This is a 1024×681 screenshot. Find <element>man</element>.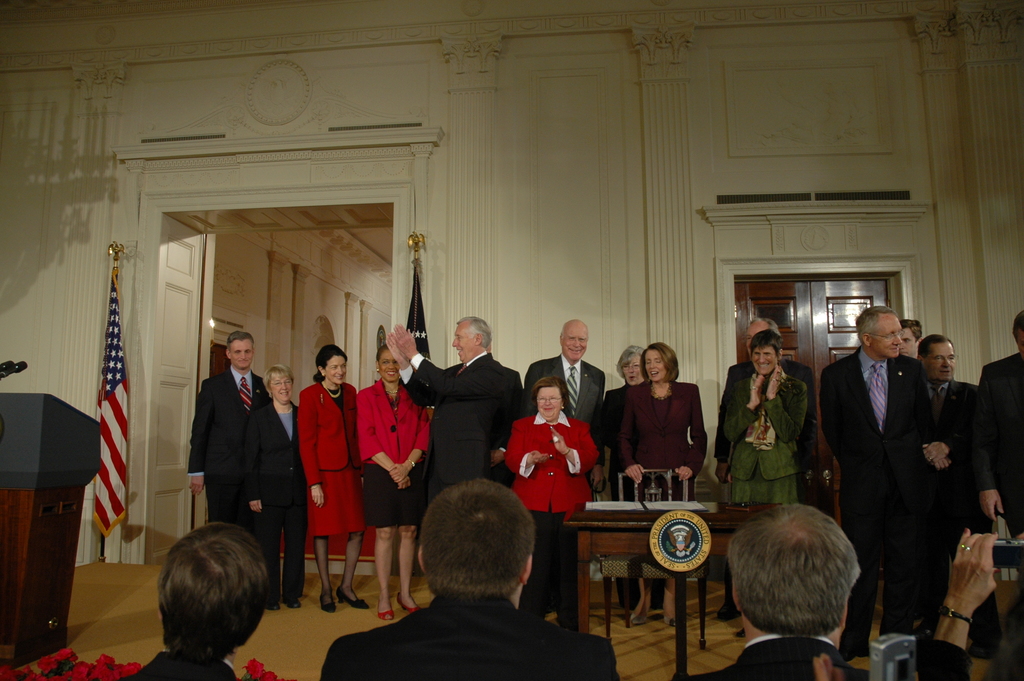
Bounding box: x1=320, y1=477, x2=619, y2=680.
